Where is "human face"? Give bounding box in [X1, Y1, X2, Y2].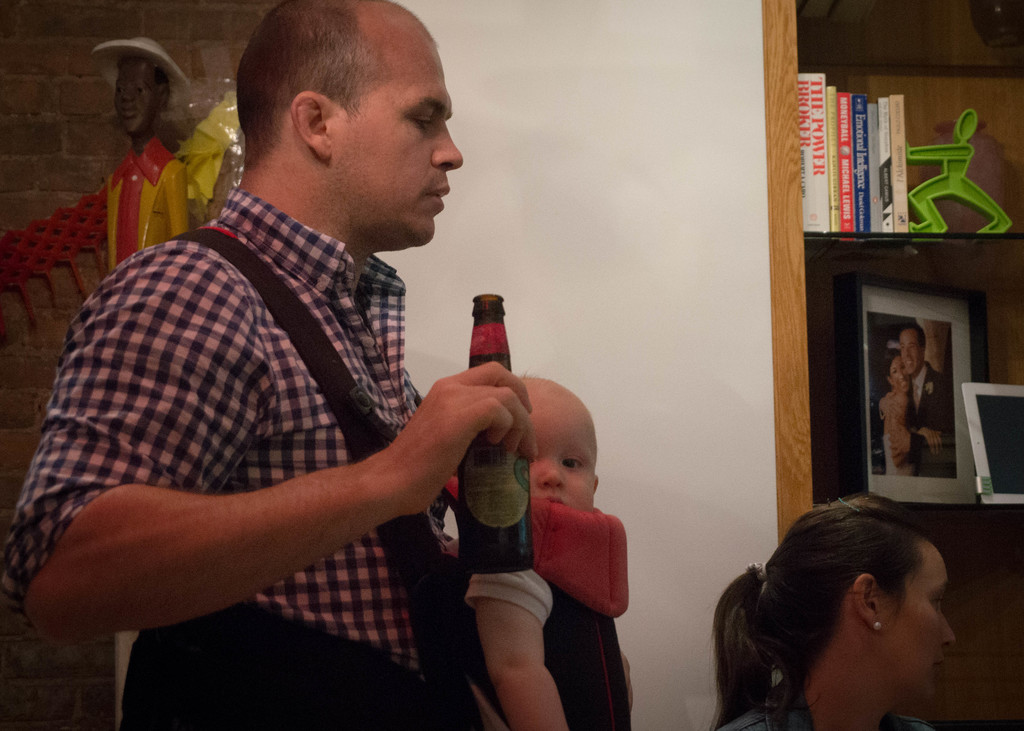
[115, 62, 157, 140].
